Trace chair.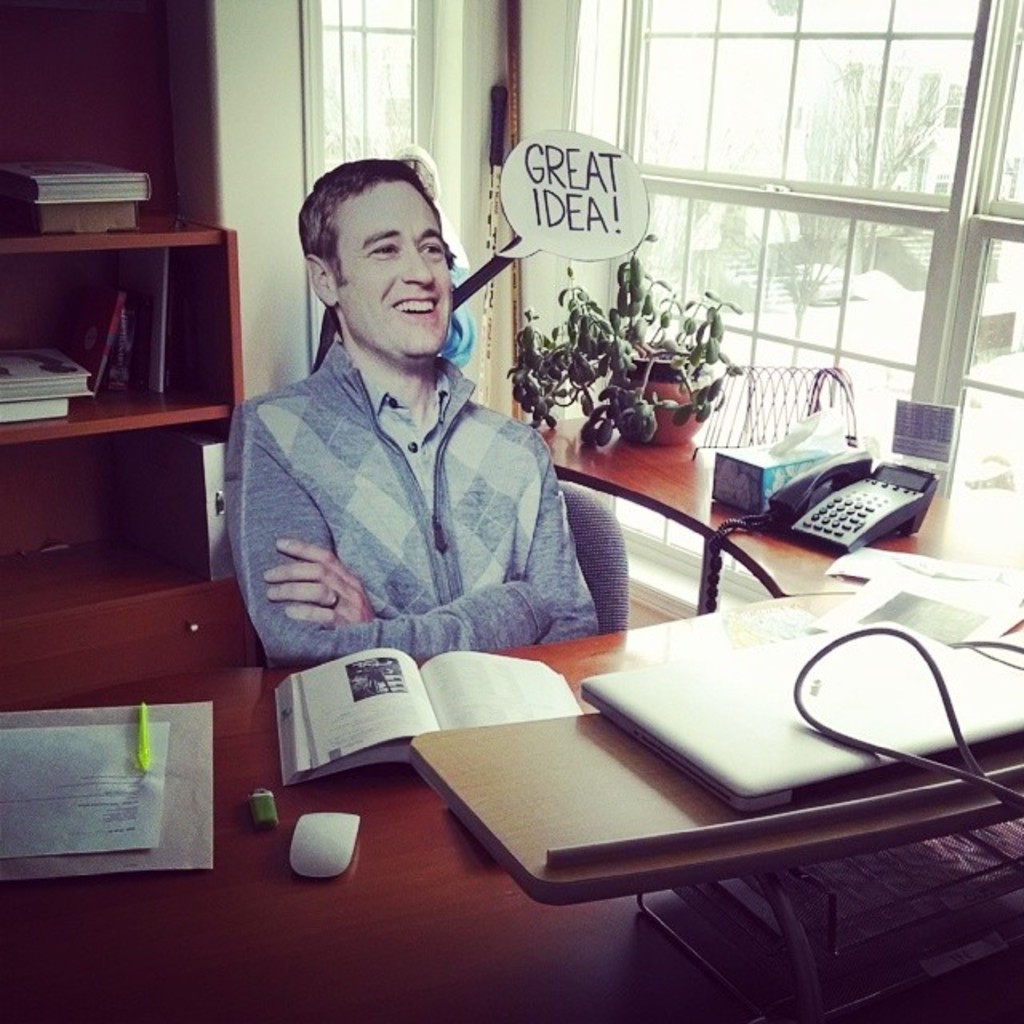
Traced to bbox=(538, 448, 798, 642).
